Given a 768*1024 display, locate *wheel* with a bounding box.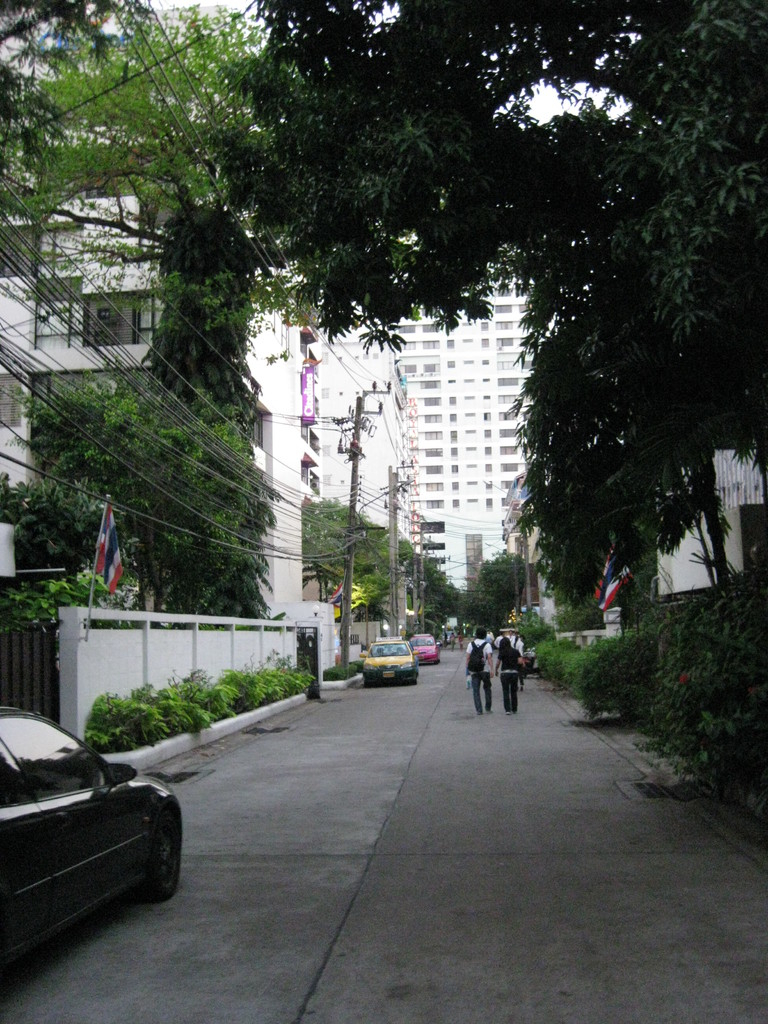
Located: detection(149, 814, 186, 894).
